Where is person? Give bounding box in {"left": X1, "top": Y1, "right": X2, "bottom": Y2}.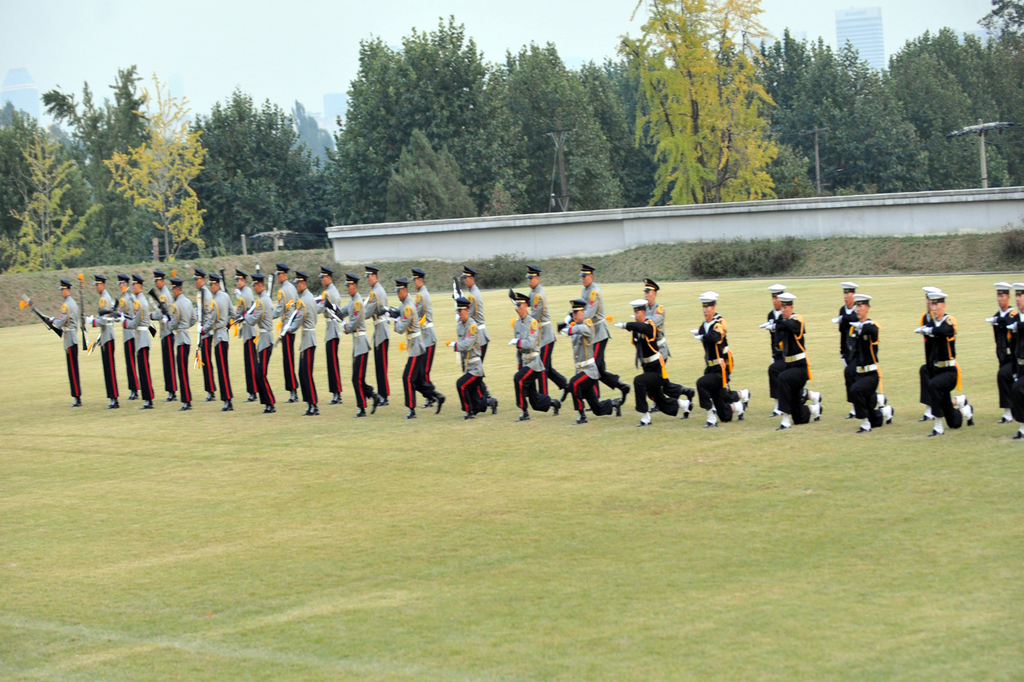
{"left": 199, "top": 277, "right": 238, "bottom": 413}.
